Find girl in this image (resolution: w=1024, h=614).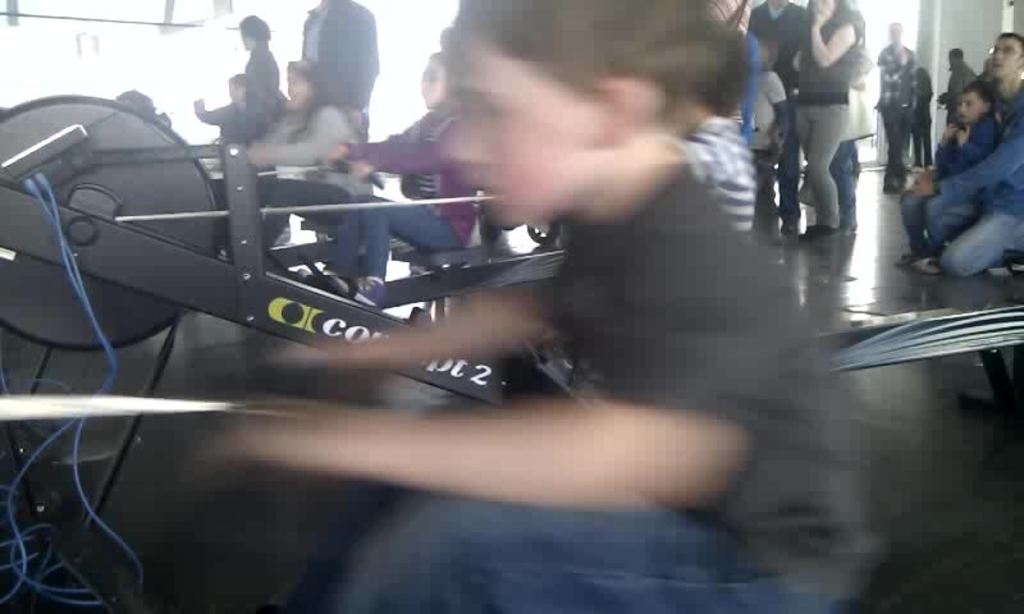
detection(246, 60, 362, 194).
